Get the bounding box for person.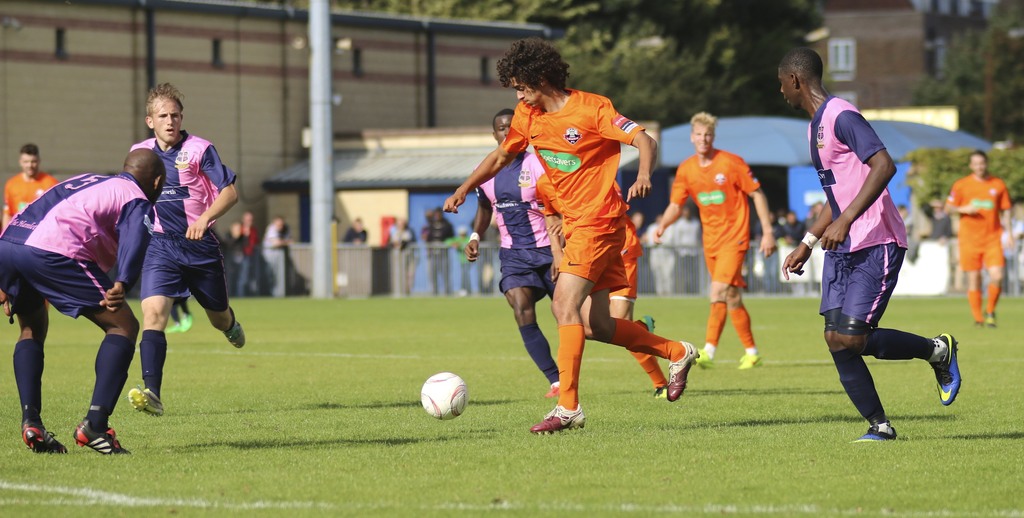
<region>1002, 219, 1022, 291</region>.
